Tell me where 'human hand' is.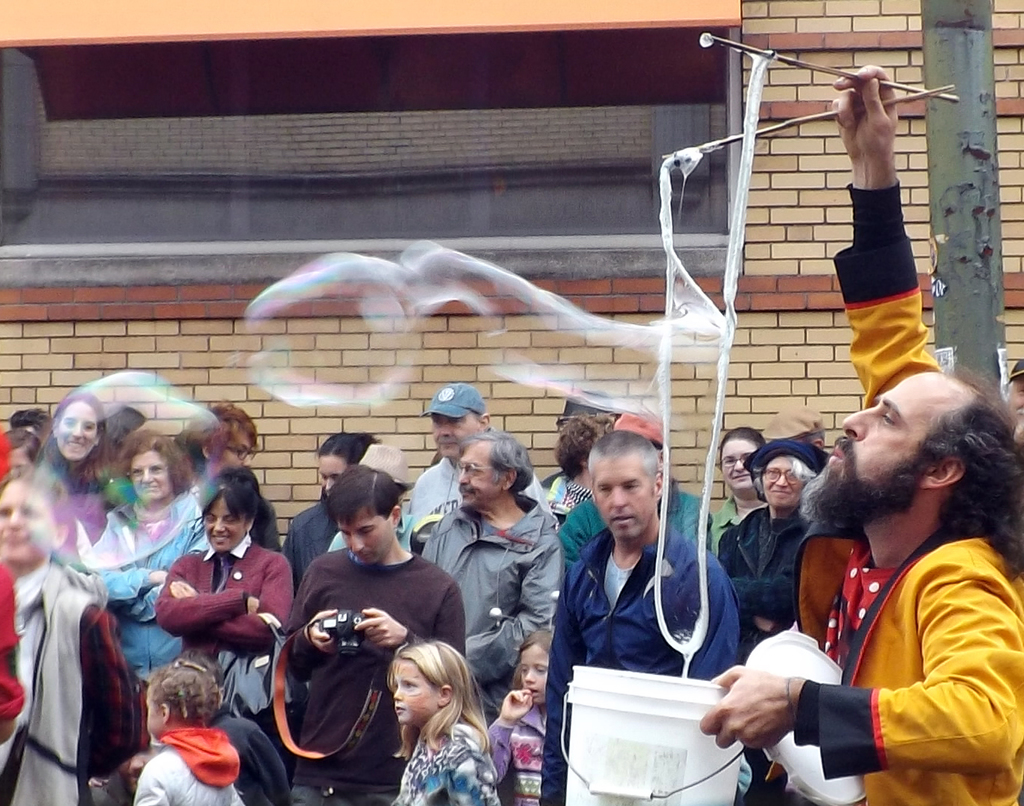
'human hand' is at [500, 688, 535, 726].
